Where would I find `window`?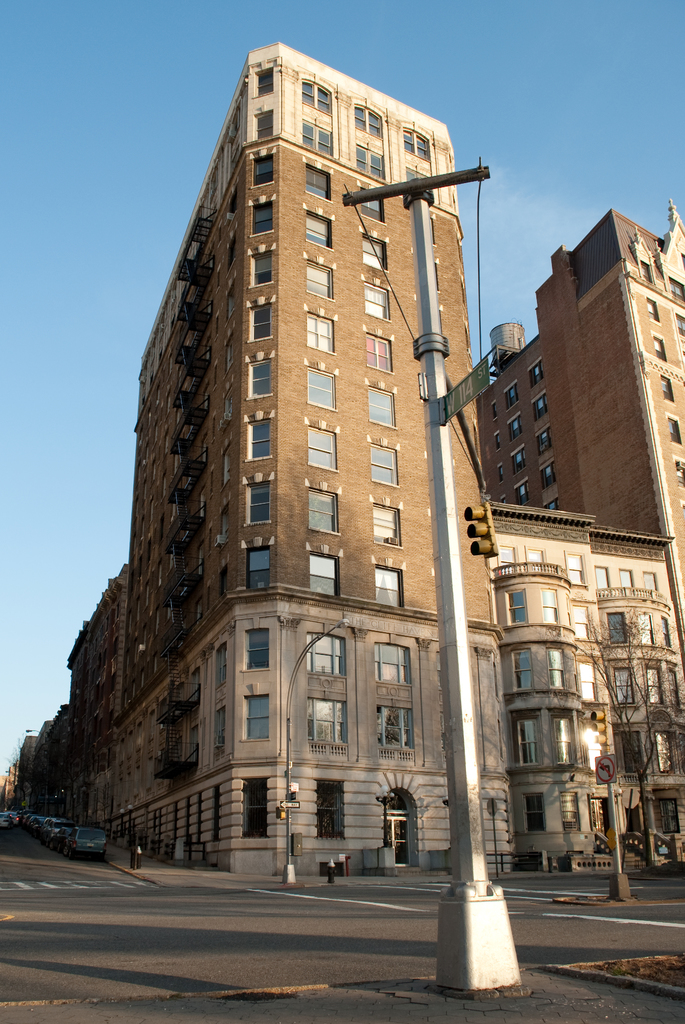
At (374, 442, 398, 483).
